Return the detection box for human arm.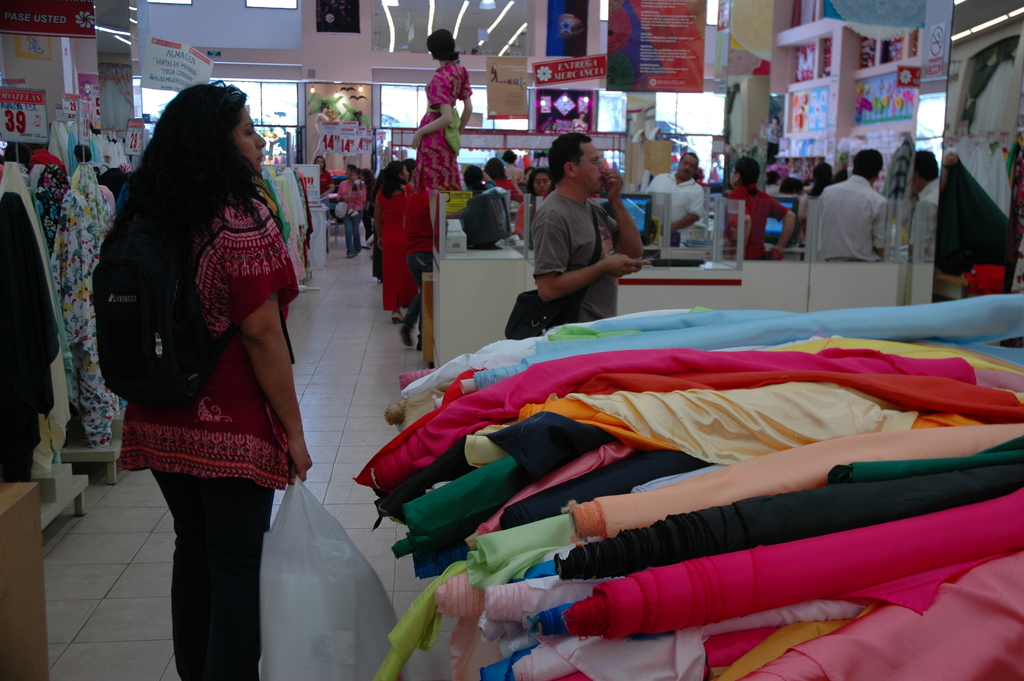
x1=370 y1=193 x2=383 y2=250.
